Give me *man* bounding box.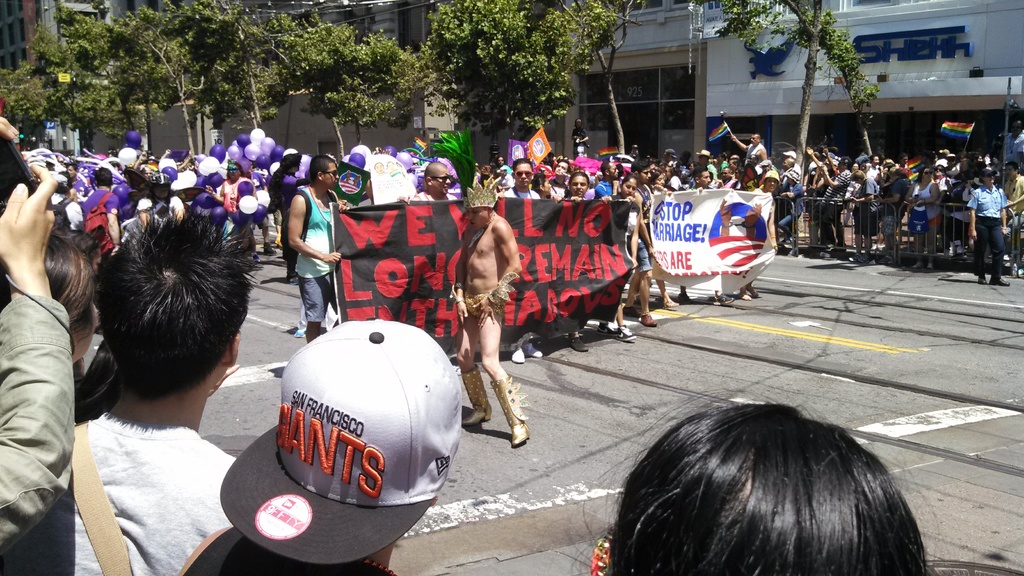
BBox(571, 112, 588, 152).
